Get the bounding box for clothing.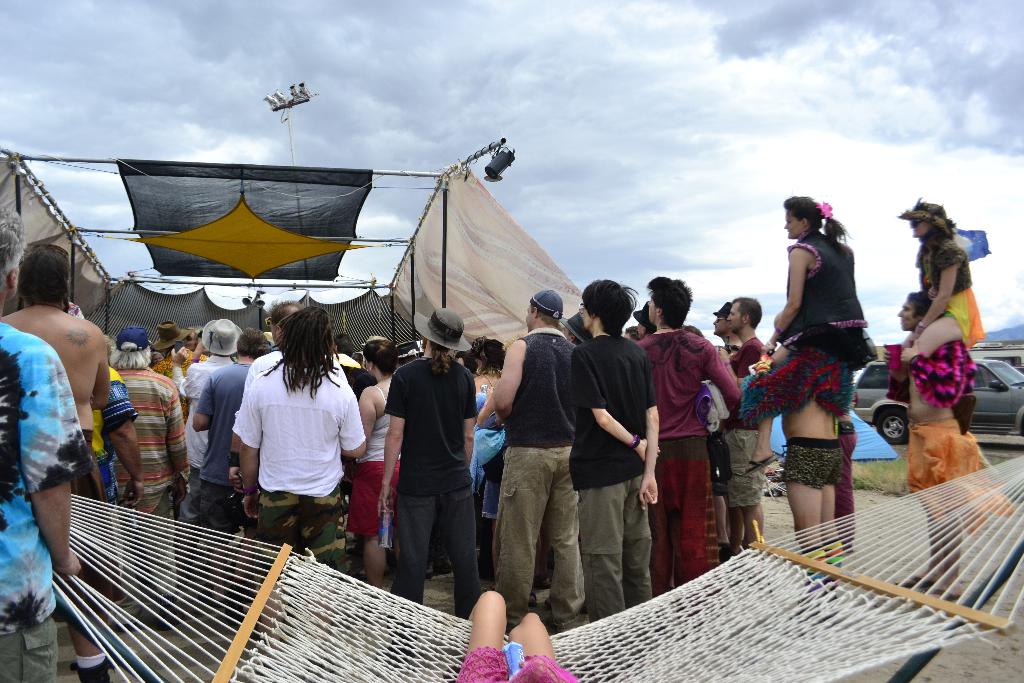
(left=902, top=338, right=1012, bottom=536).
